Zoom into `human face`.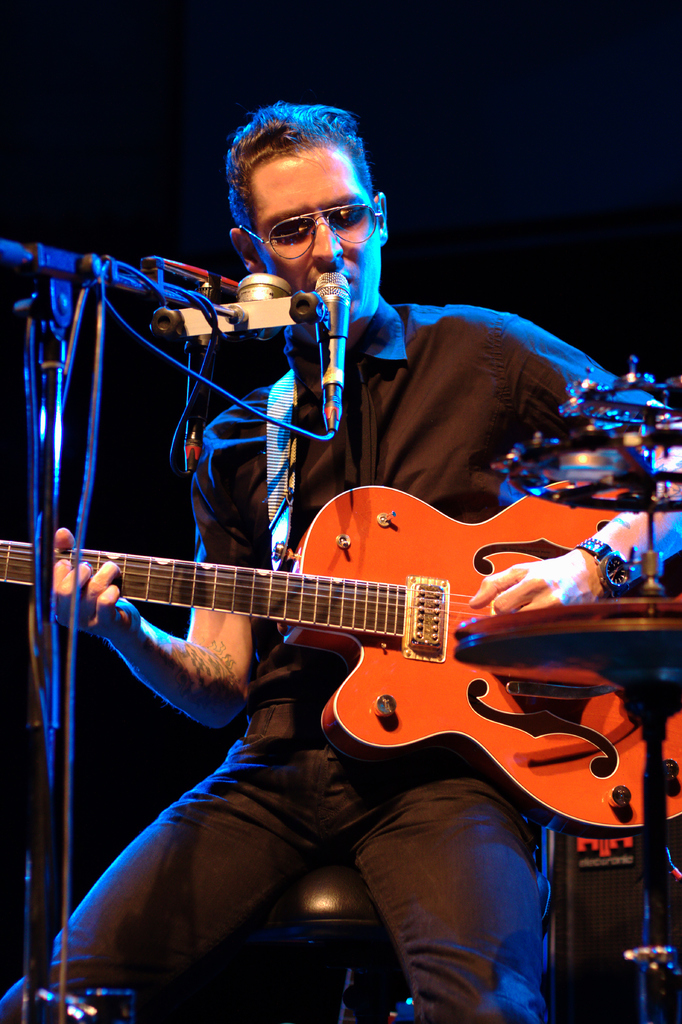
Zoom target: Rect(246, 140, 382, 314).
